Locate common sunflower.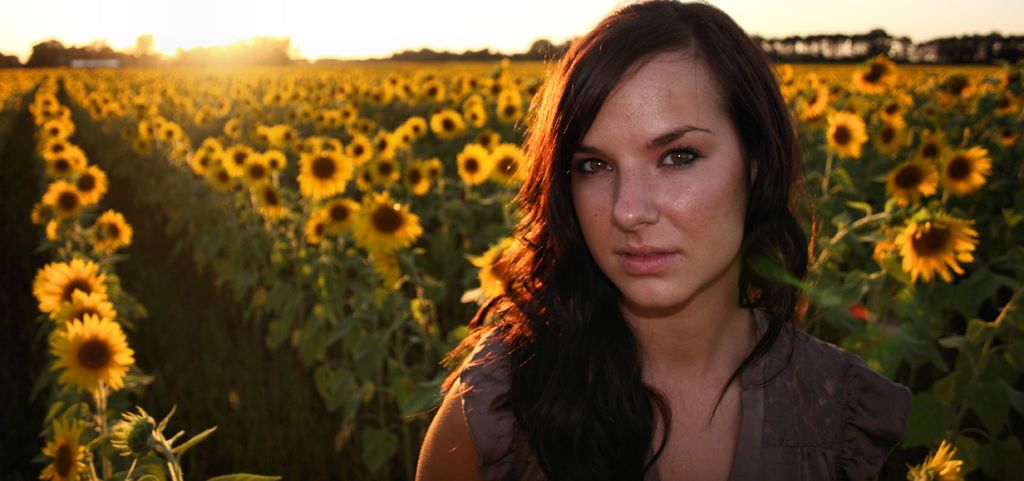
Bounding box: <bbox>941, 147, 990, 195</bbox>.
